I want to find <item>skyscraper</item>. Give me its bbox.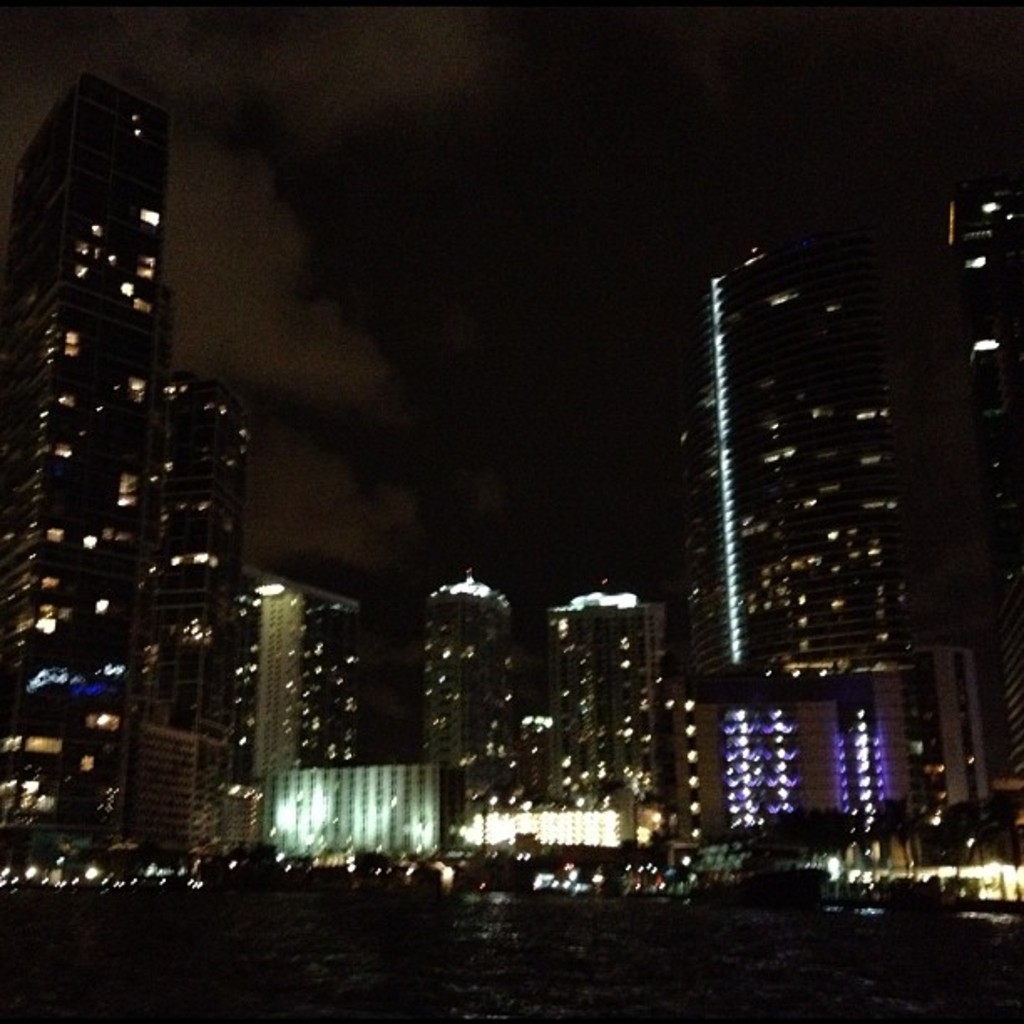
[x1=668, y1=182, x2=989, y2=897].
